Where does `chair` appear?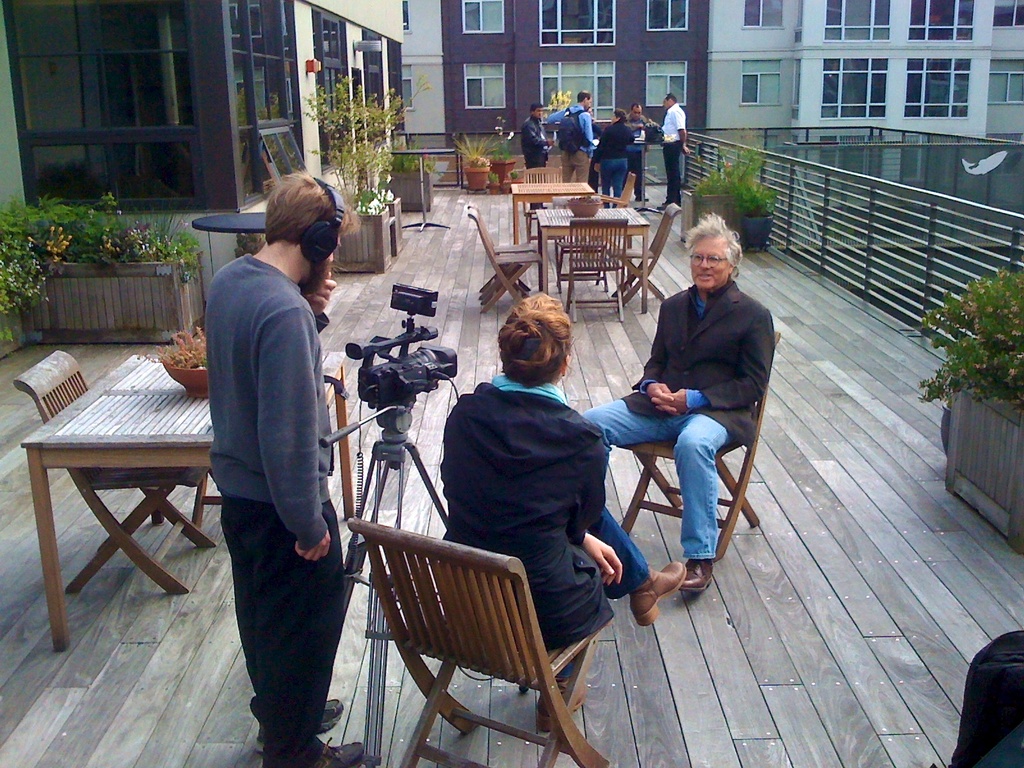
Appears at (x1=612, y1=204, x2=687, y2=309).
